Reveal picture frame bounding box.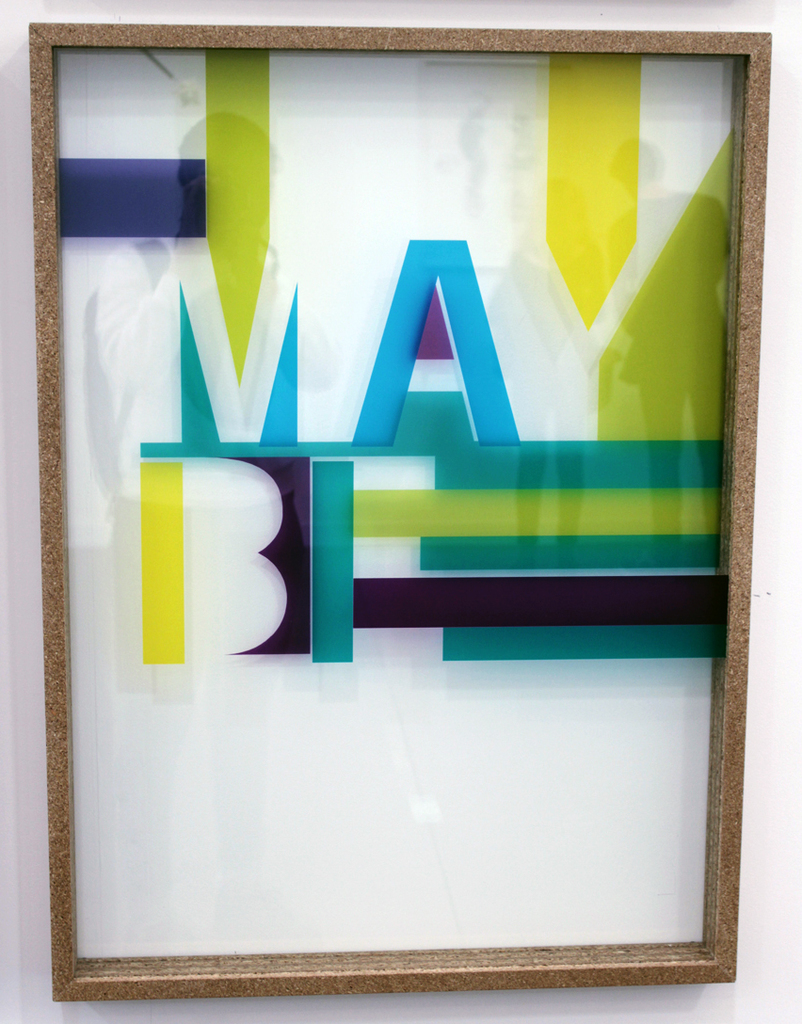
Revealed: [x1=30, y1=18, x2=776, y2=1007].
